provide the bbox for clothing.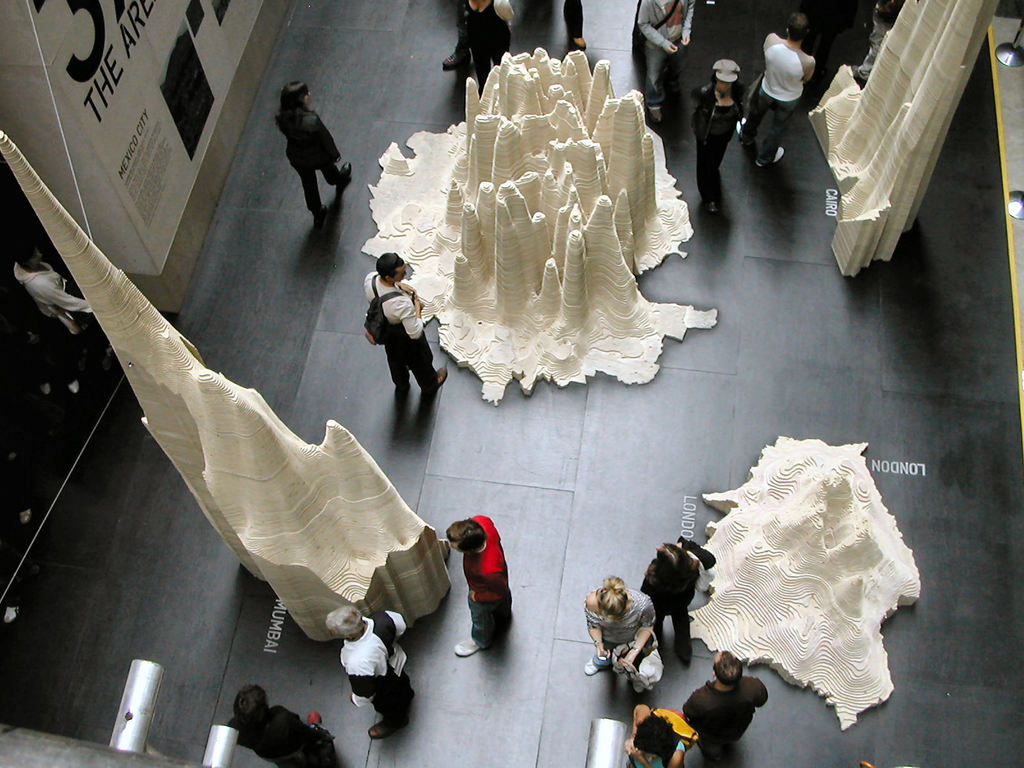
box=[698, 77, 735, 192].
